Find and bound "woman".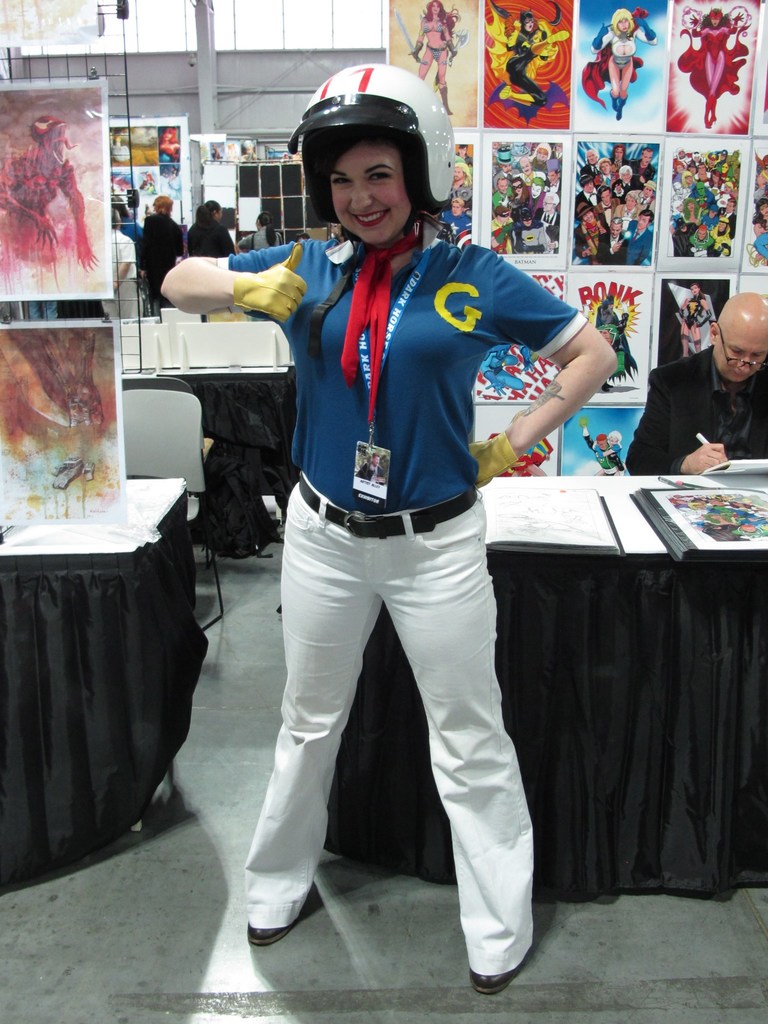
Bound: (x1=410, y1=1, x2=457, y2=120).
